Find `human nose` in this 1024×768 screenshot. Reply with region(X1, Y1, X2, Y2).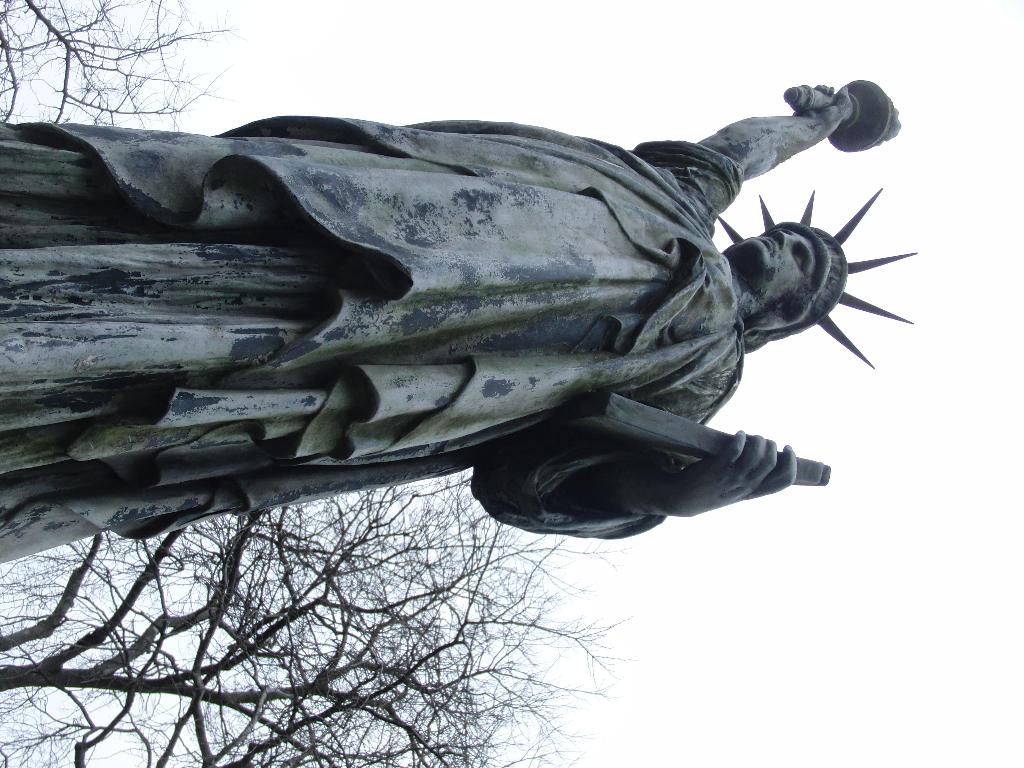
region(778, 232, 794, 246).
